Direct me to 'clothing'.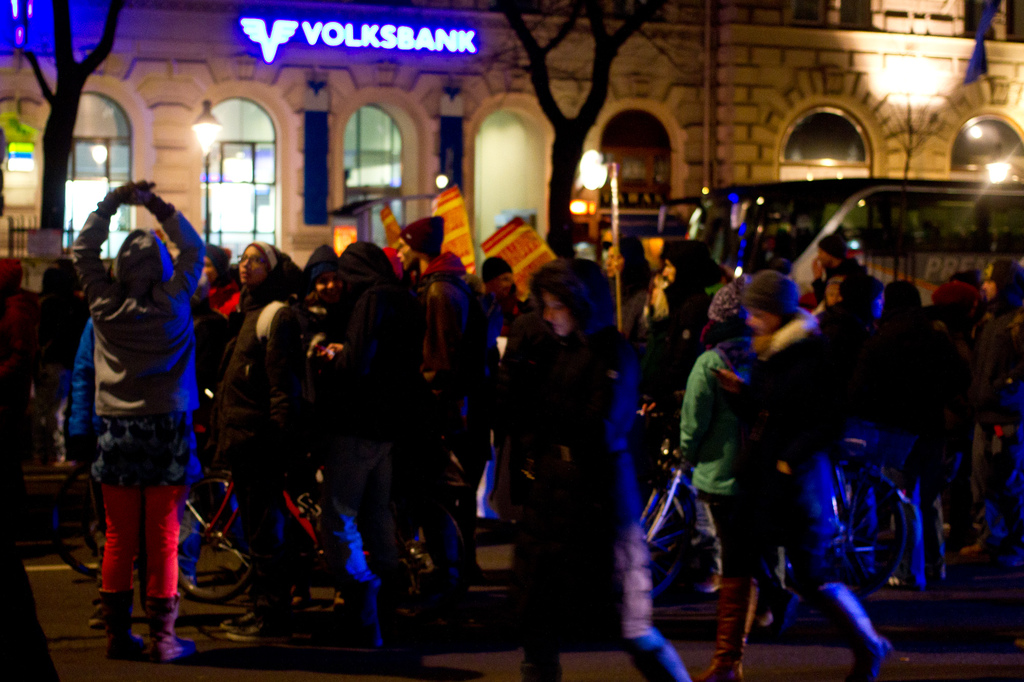
Direction: (left=943, top=311, right=980, bottom=559).
